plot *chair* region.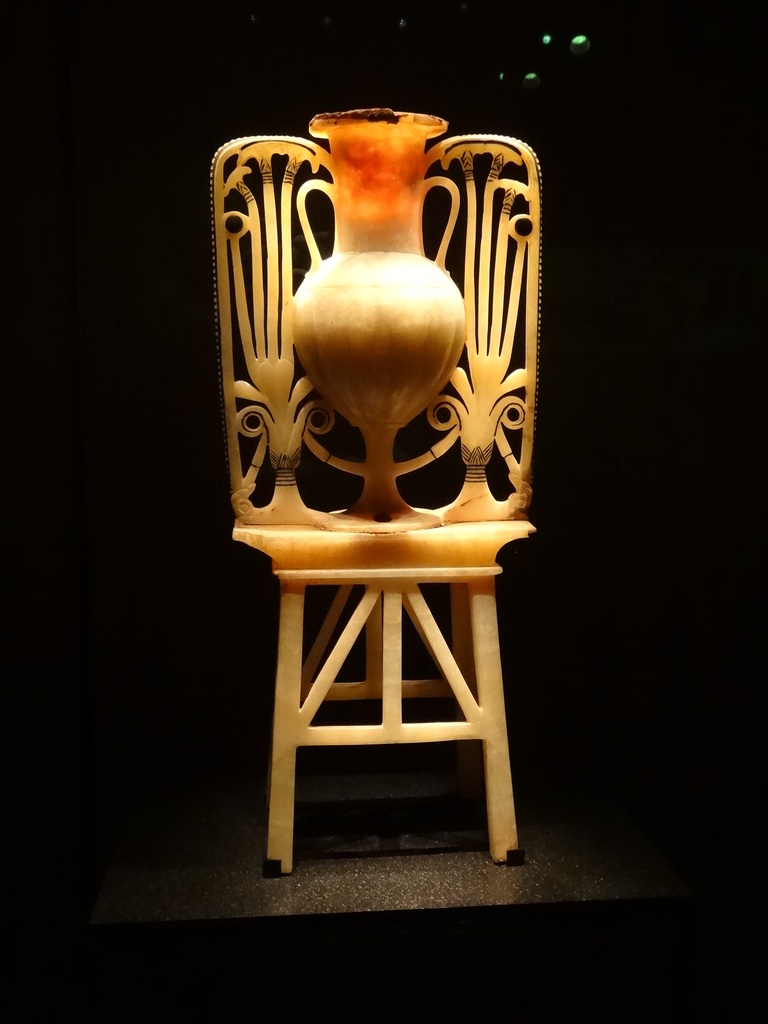
Plotted at <bbox>172, 31, 560, 849</bbox>.
